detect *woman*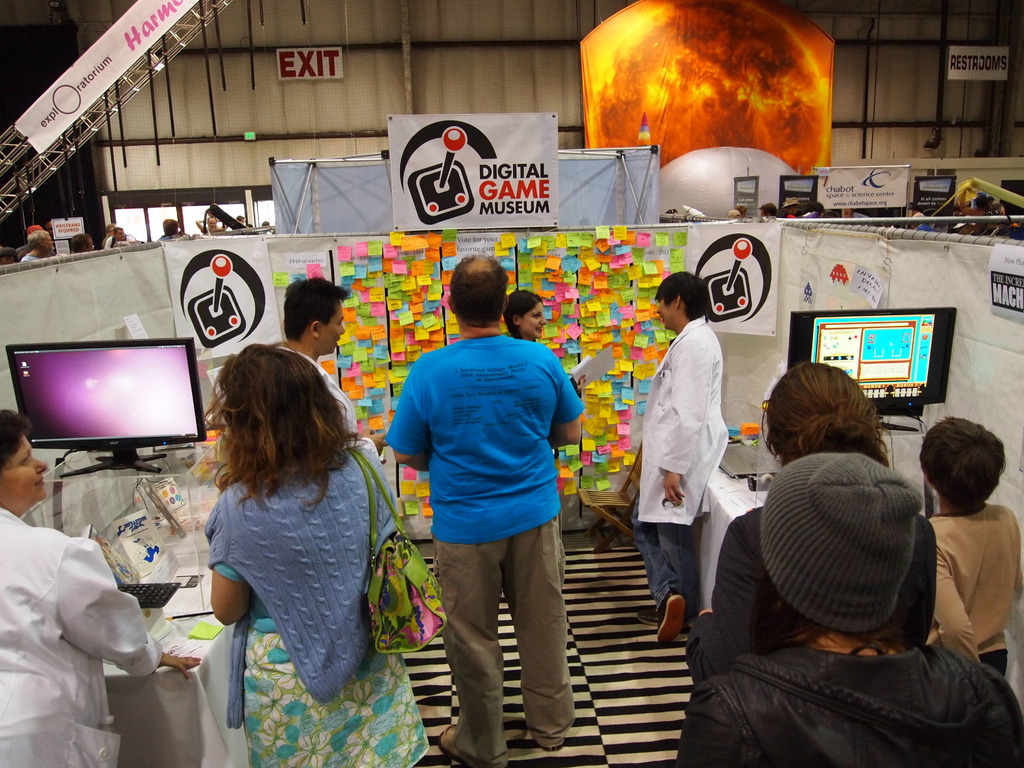
<bbox>171, 327, 395, 761</bbox>
